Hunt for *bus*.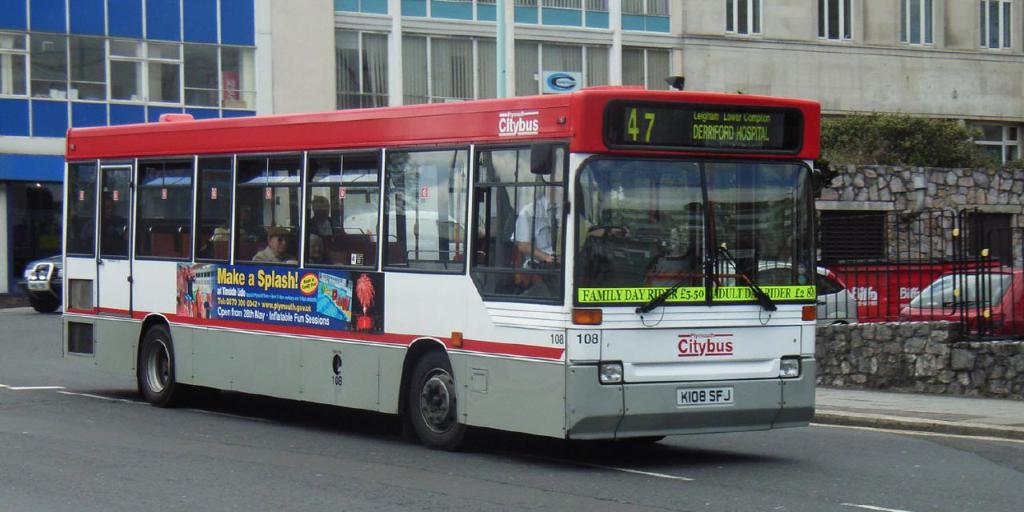
Hunted down at {"x1": 58, "y1": 82, "x2": 834, "y2": 455}.
